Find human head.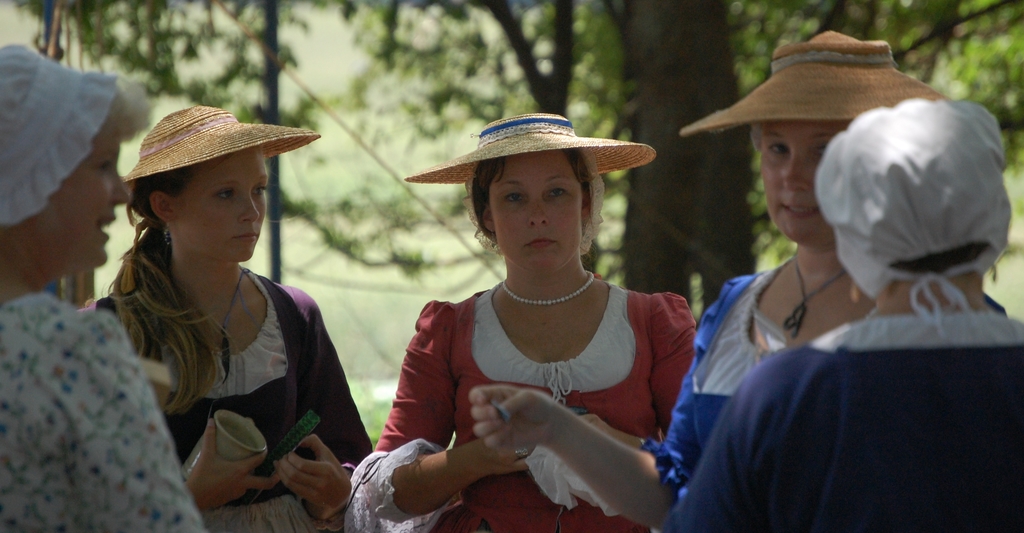
detection(822, 106, 1011, 315).
